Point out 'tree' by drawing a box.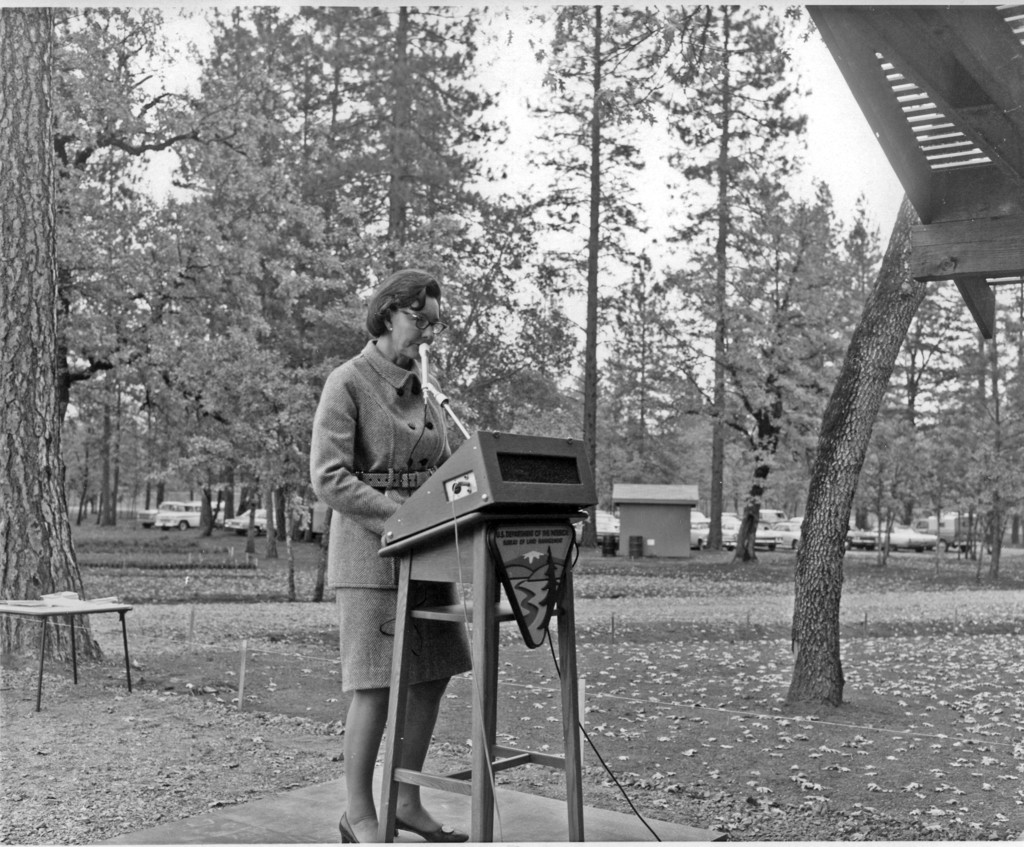
[x1=0, y1=4, x2=257, y2=664].
